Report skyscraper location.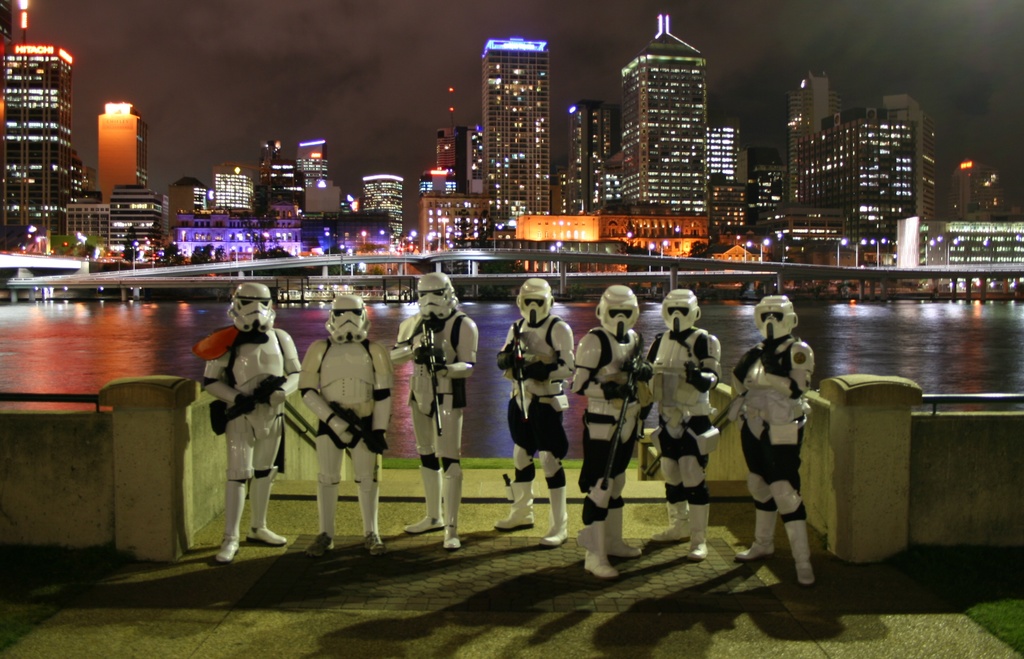
Report: 0,37,99,248.
